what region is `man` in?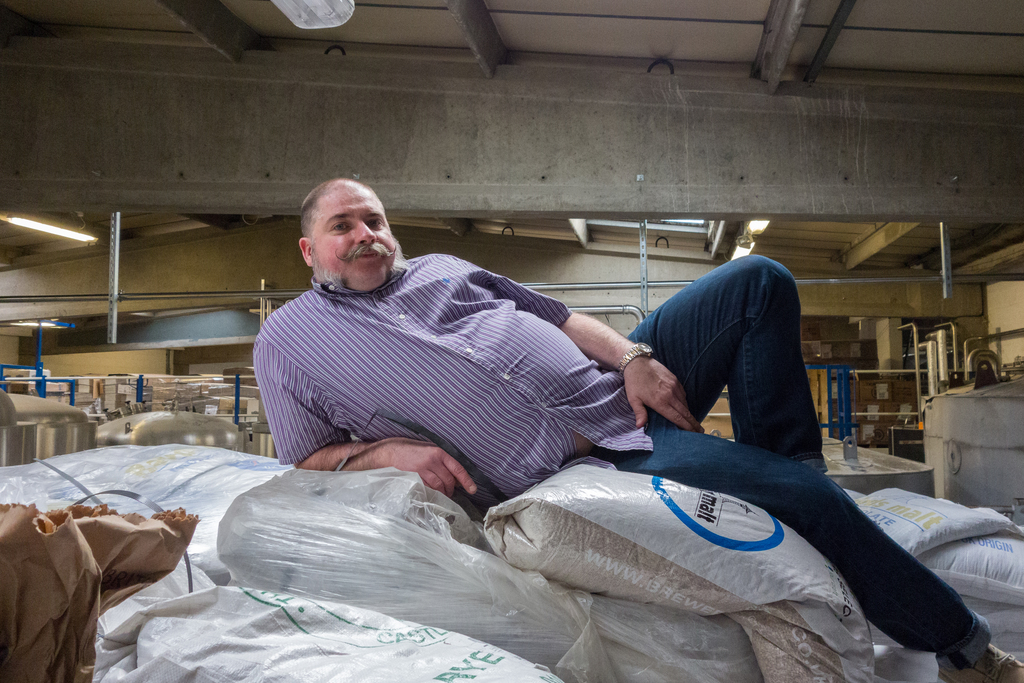
247:169:1023:682.
